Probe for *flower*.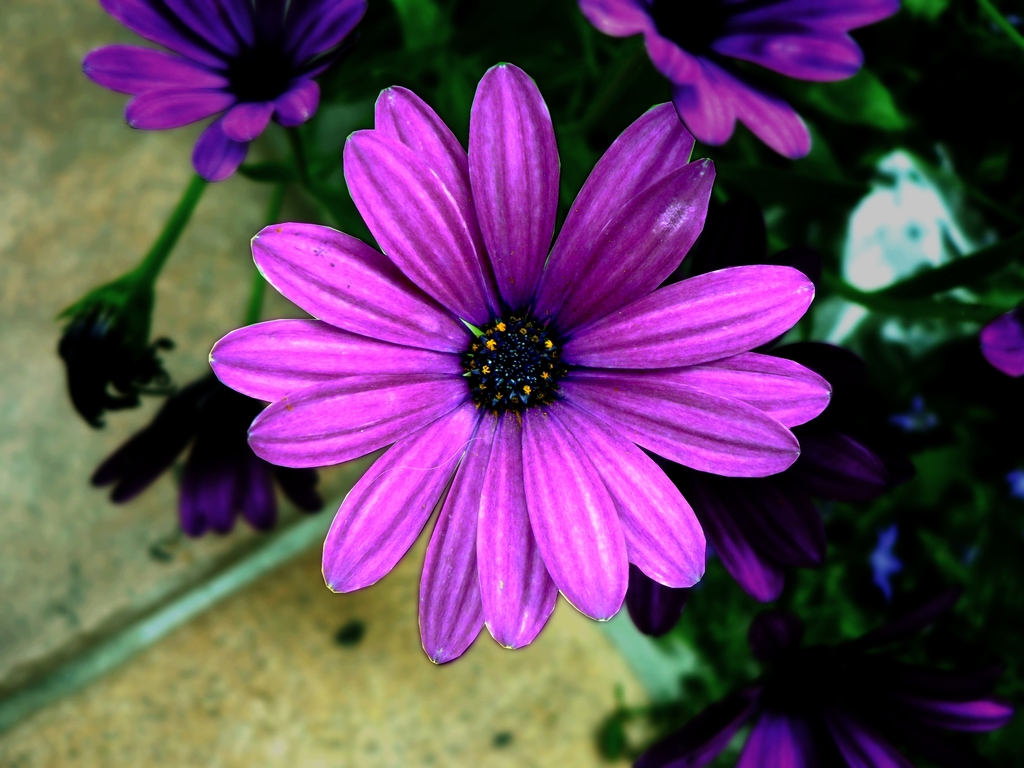
Probe result: (x1=84, y1=0, x2=379, y2=189).
